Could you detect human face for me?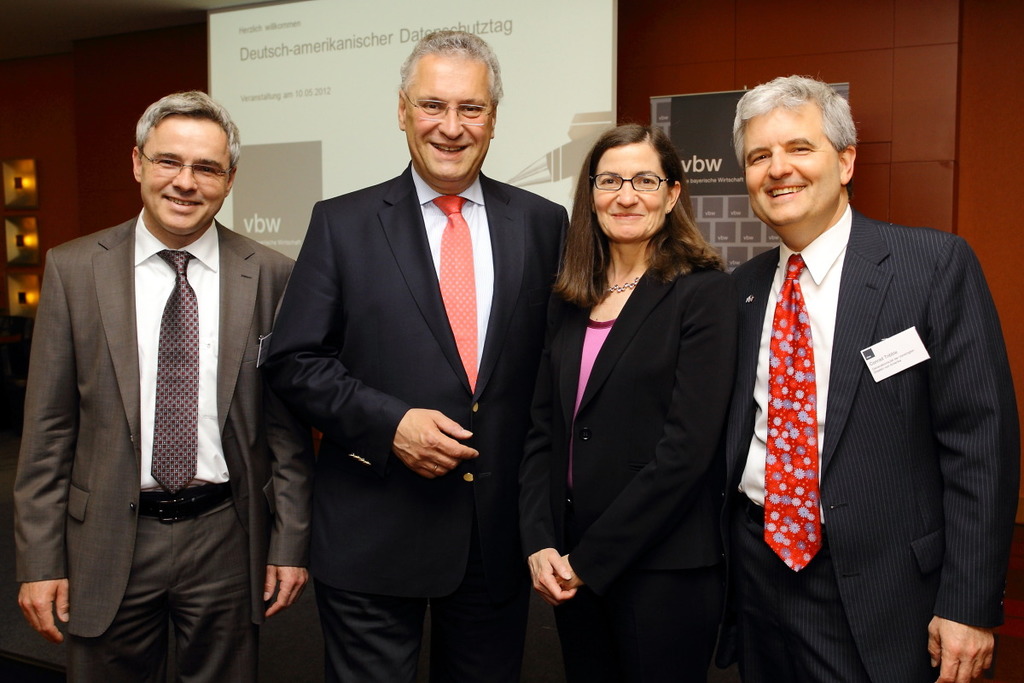
Detection result: rect(592, 145, 669, 240).
